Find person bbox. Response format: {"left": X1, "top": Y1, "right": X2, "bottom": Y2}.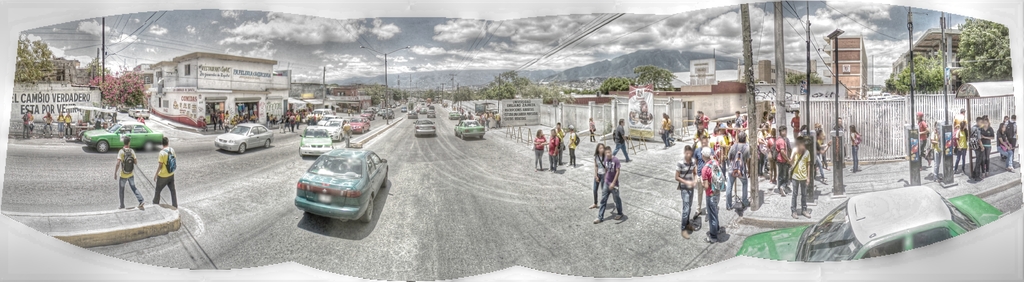
{"left": 609, "top": 119, "right": 638, "bottom": 167}.
